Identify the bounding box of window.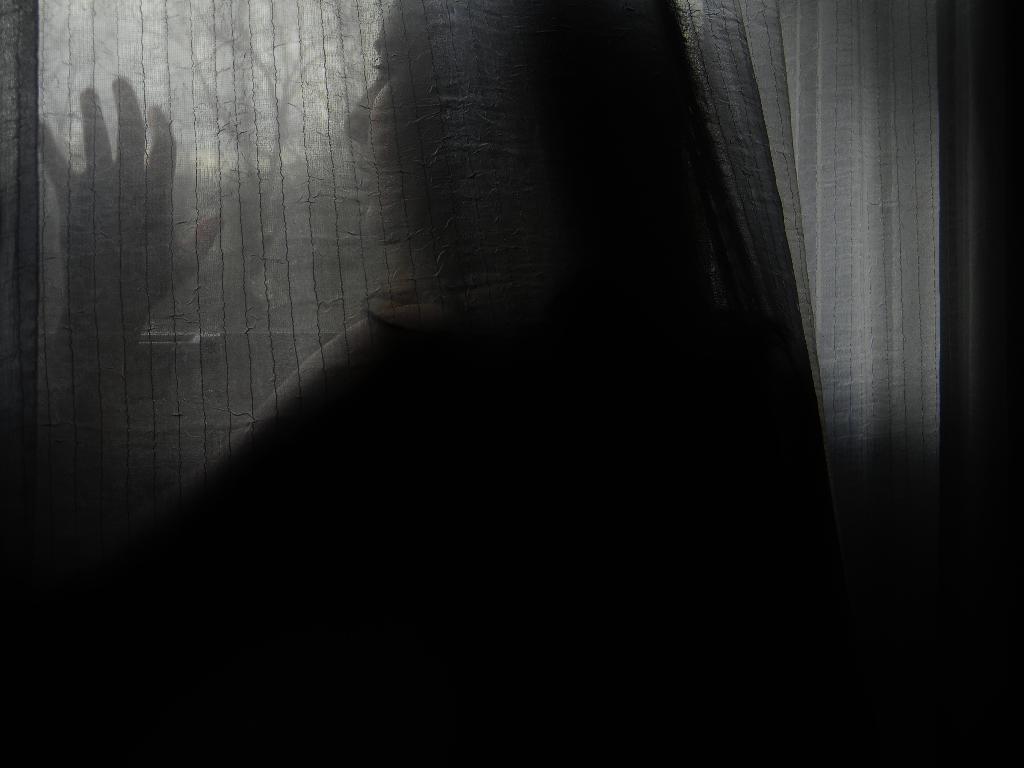
x1=0, y1=0, x2=1023, y2=767.
